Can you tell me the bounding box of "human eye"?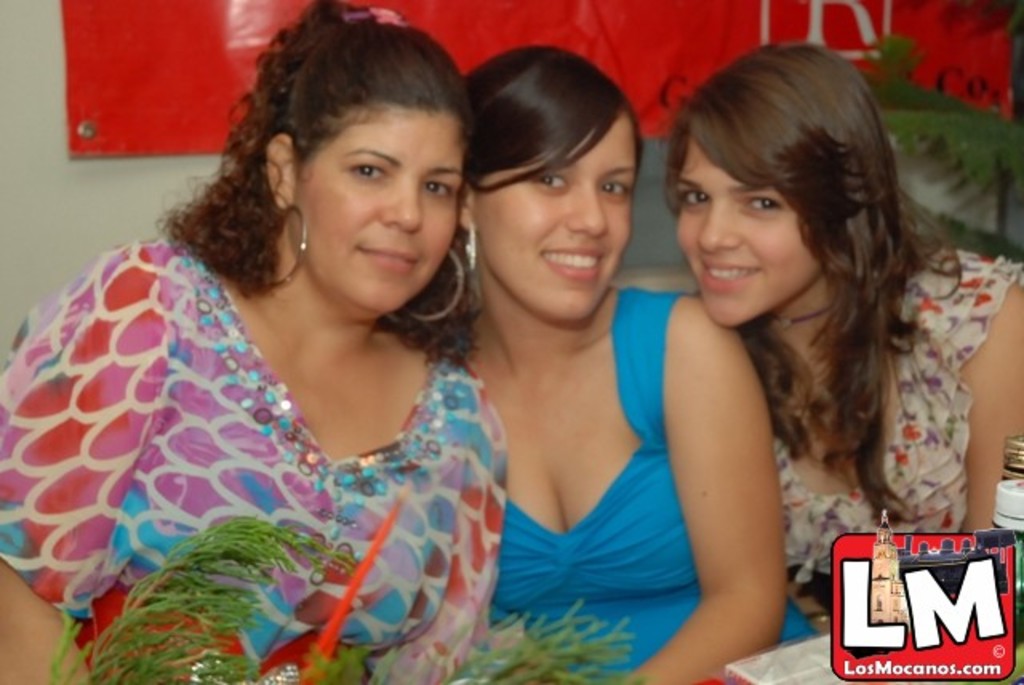
bbox(421, 178, 456, 200).
